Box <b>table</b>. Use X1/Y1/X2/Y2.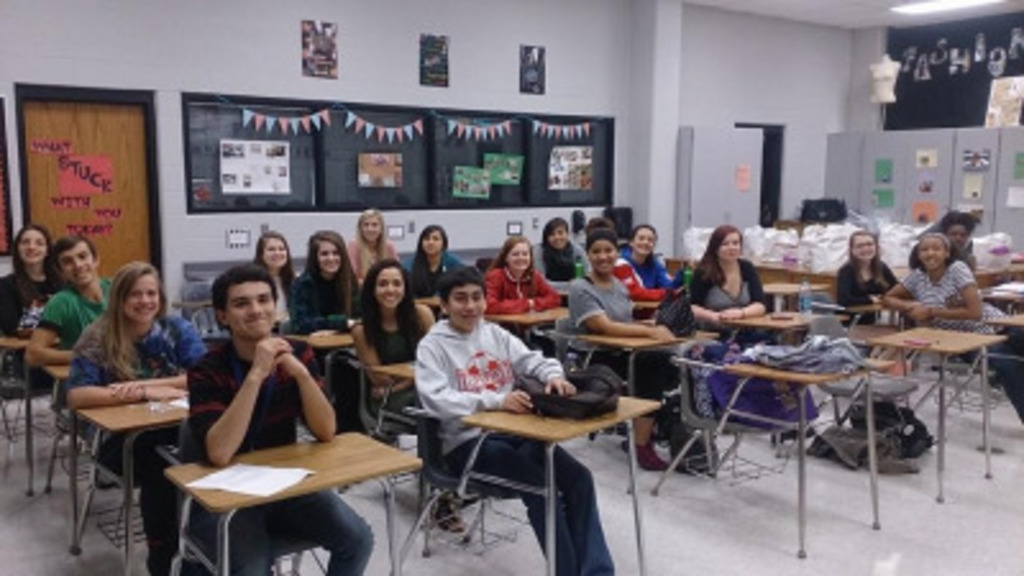
765/282/840/302.
